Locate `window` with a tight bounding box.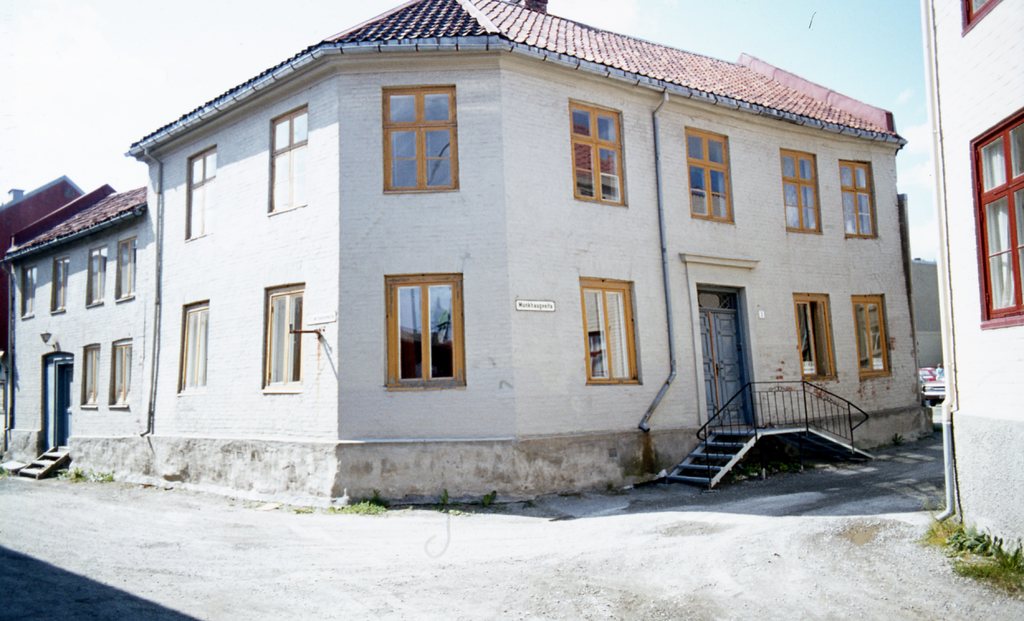
left=969, top=103, right=1023, bottom=326.
